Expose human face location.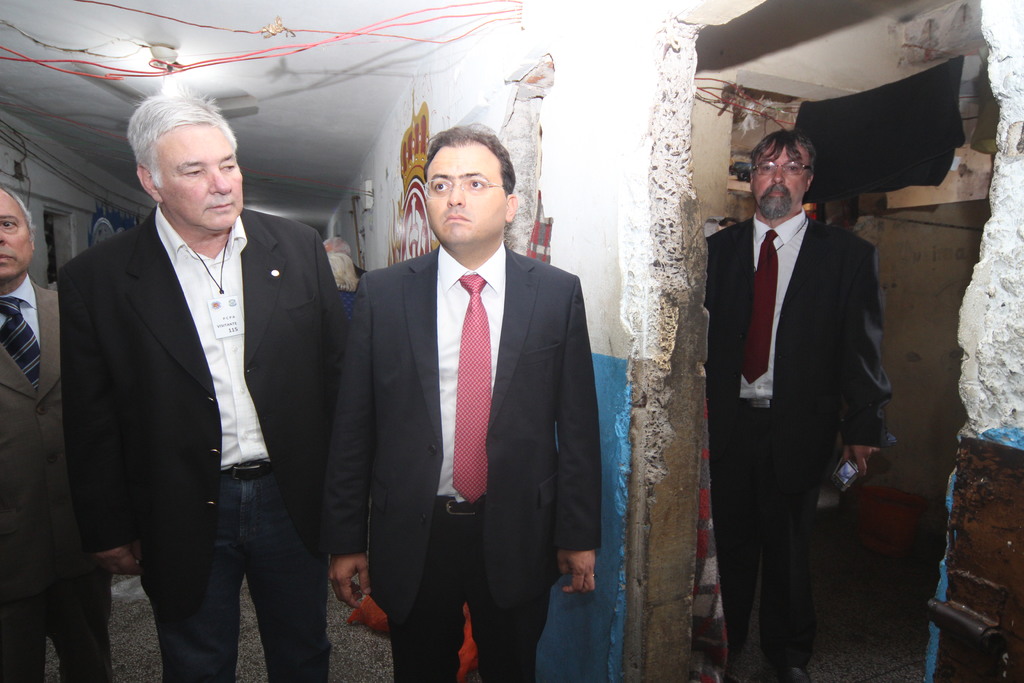
Exposed at <box>426,145,504,251</box>.
